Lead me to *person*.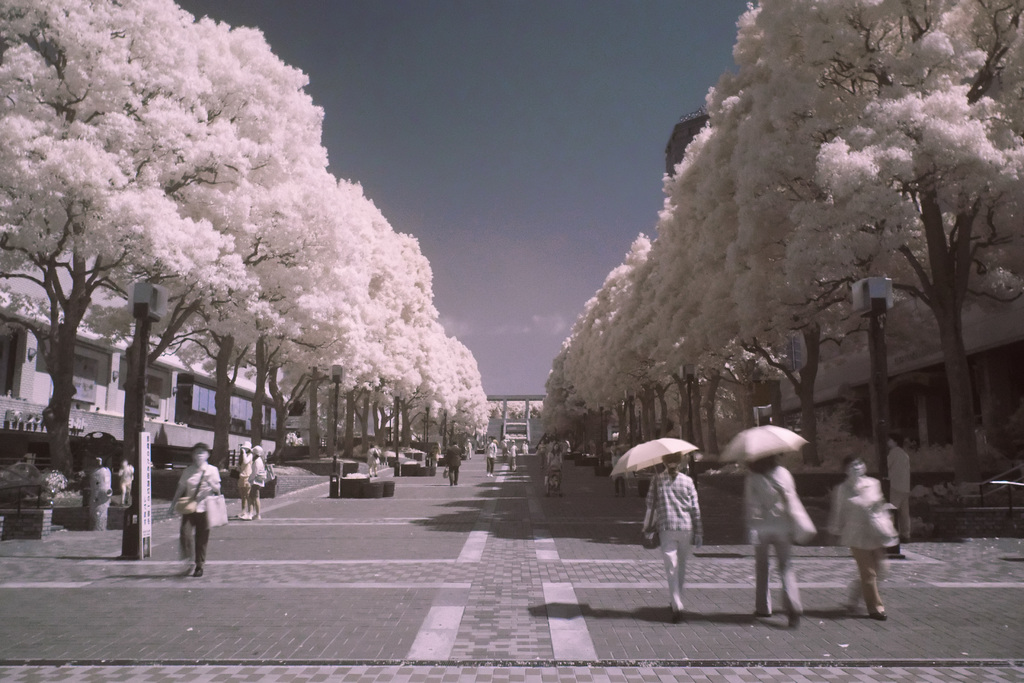
Lead to 236, 442, 252, 518.
